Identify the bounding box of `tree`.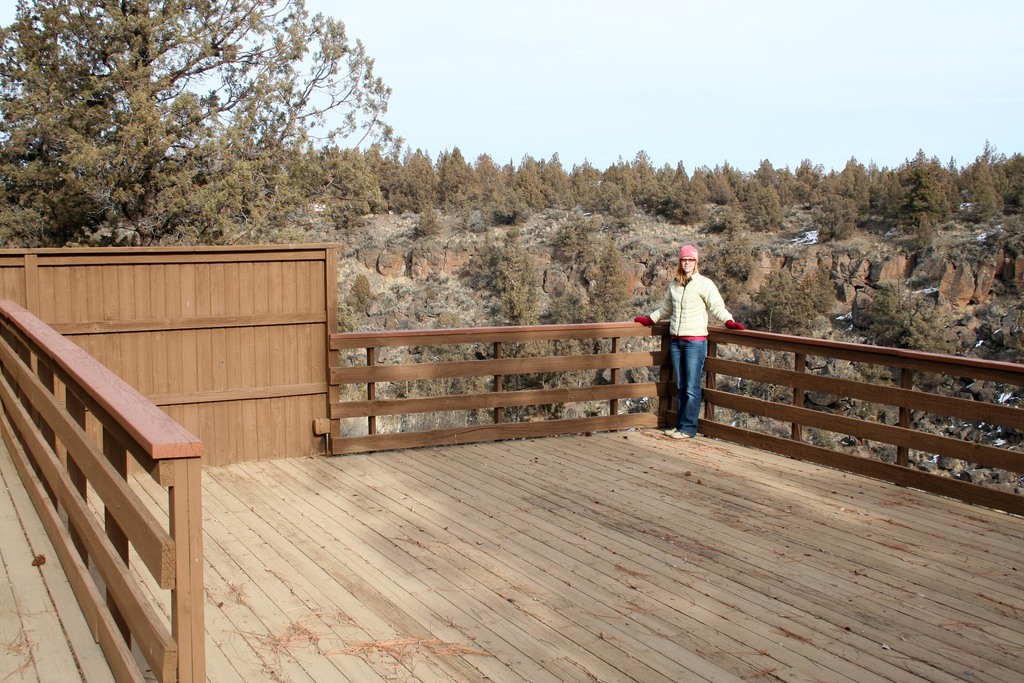
bbox=[376, 309, 492, 438].
